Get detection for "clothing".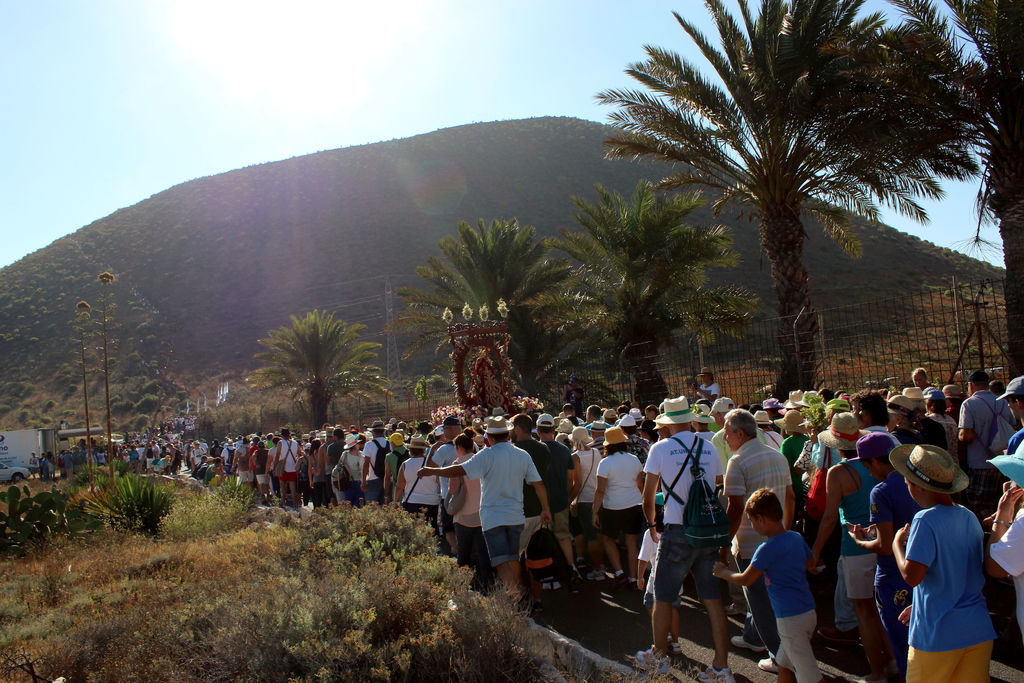
Detection: box(493, 526, 520, 566).
